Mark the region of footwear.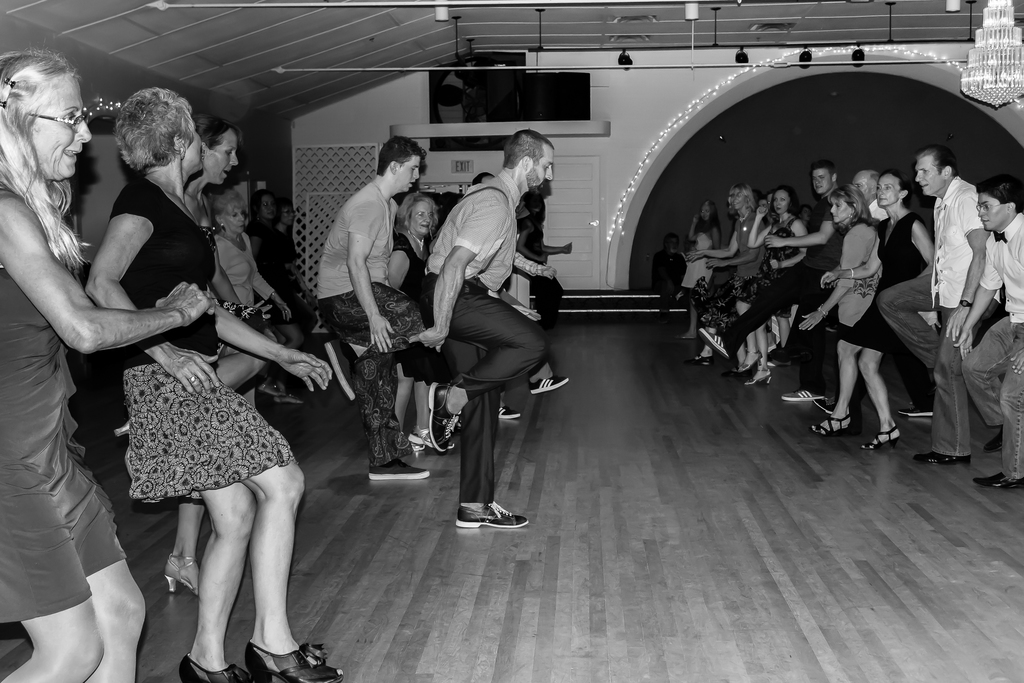
Region: bbox=(430, 404, 451, 448).
